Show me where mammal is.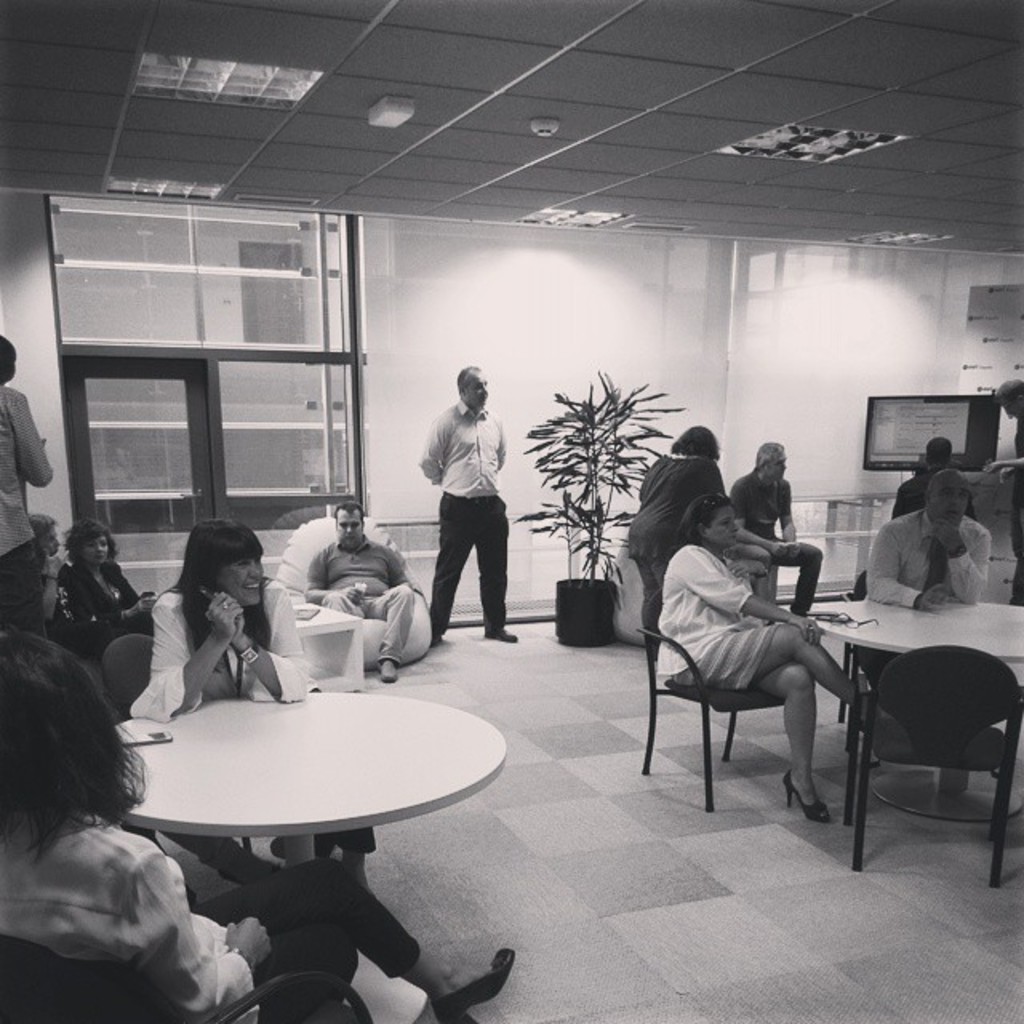
mammal is at (x1=722, y1=443, x2=821, y2=616).
